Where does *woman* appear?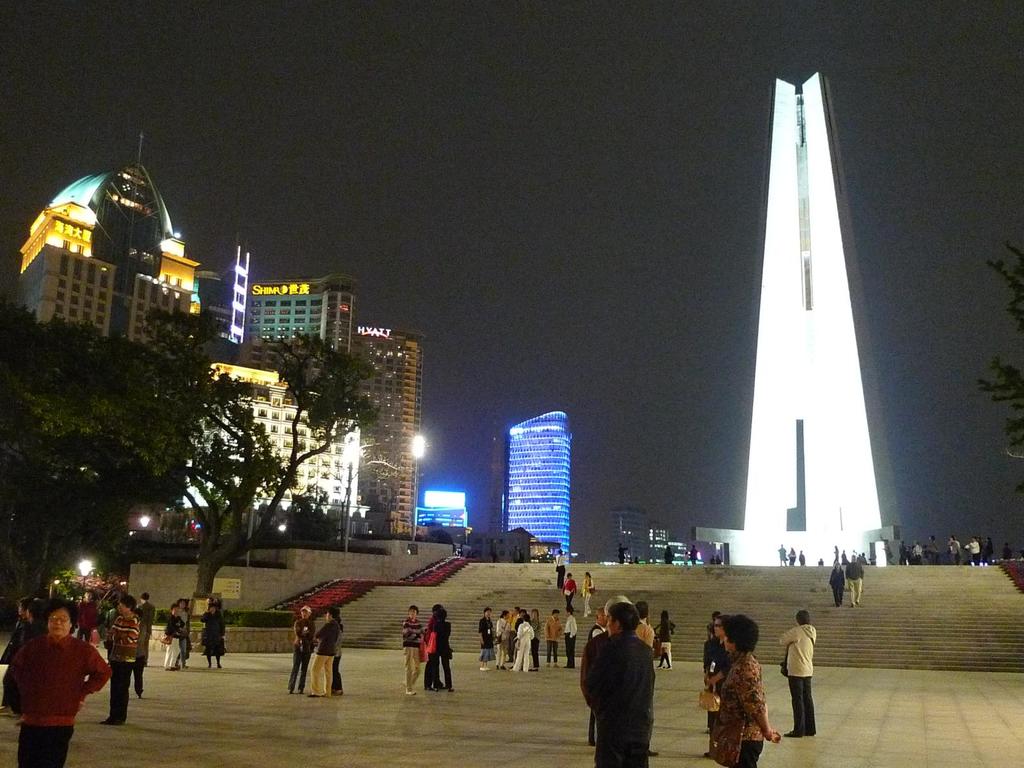
Appears at BBox(0, 596, 114, 767).
